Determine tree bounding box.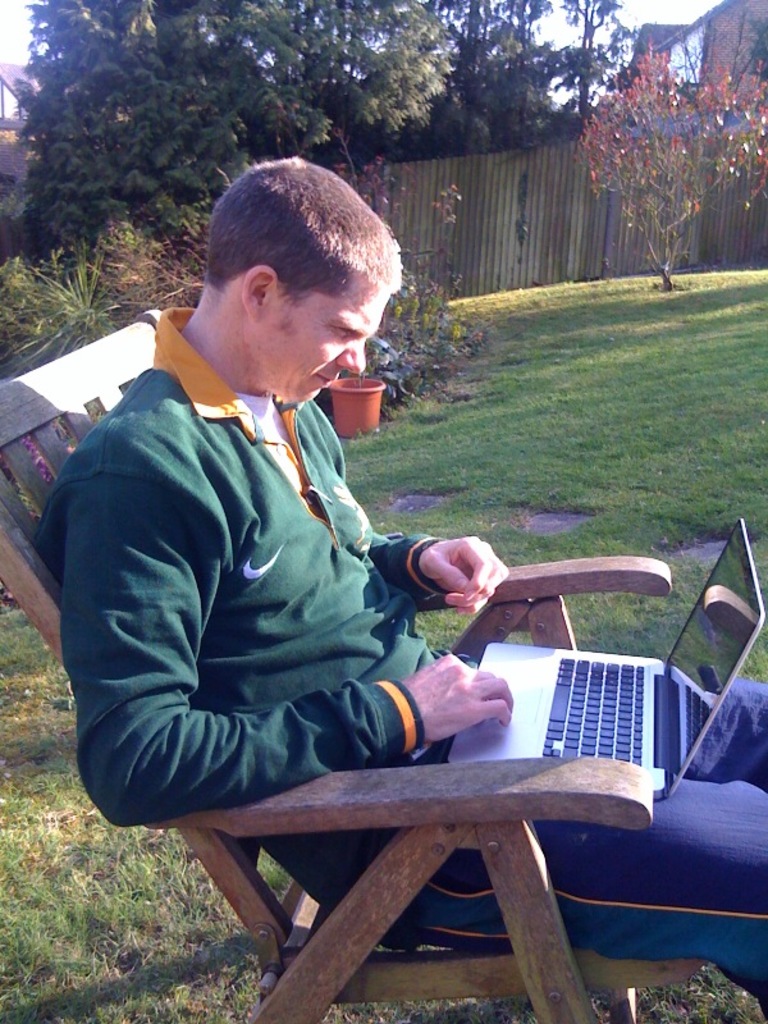
Determined: <bbox>573, 37, 767, 288</bbox>.
